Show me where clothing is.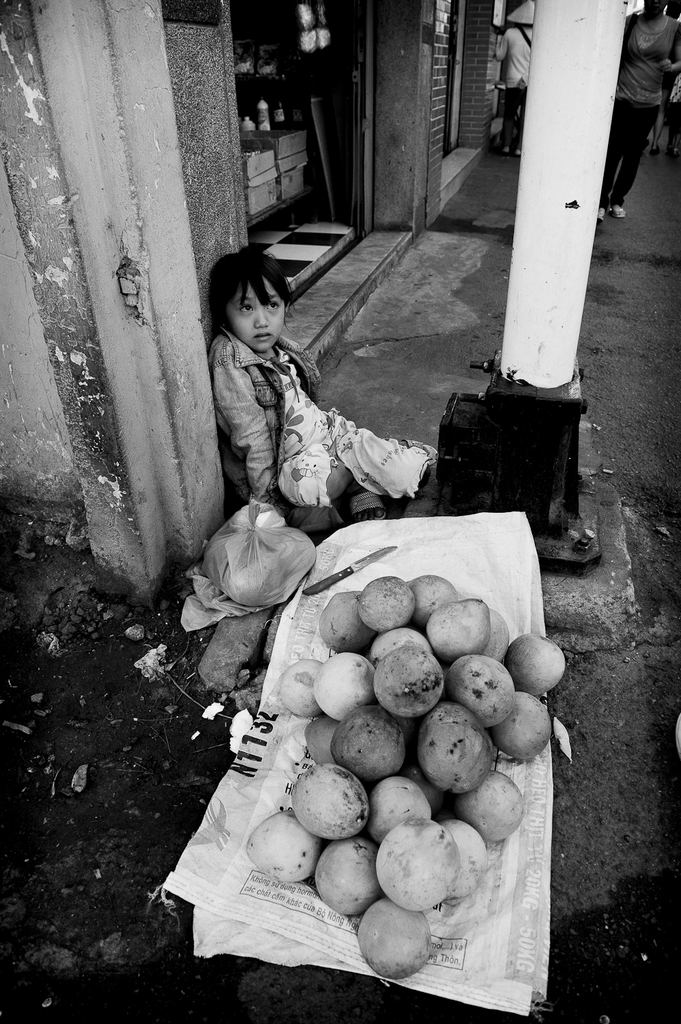
clothing is at [483, 20, 545, 151].
